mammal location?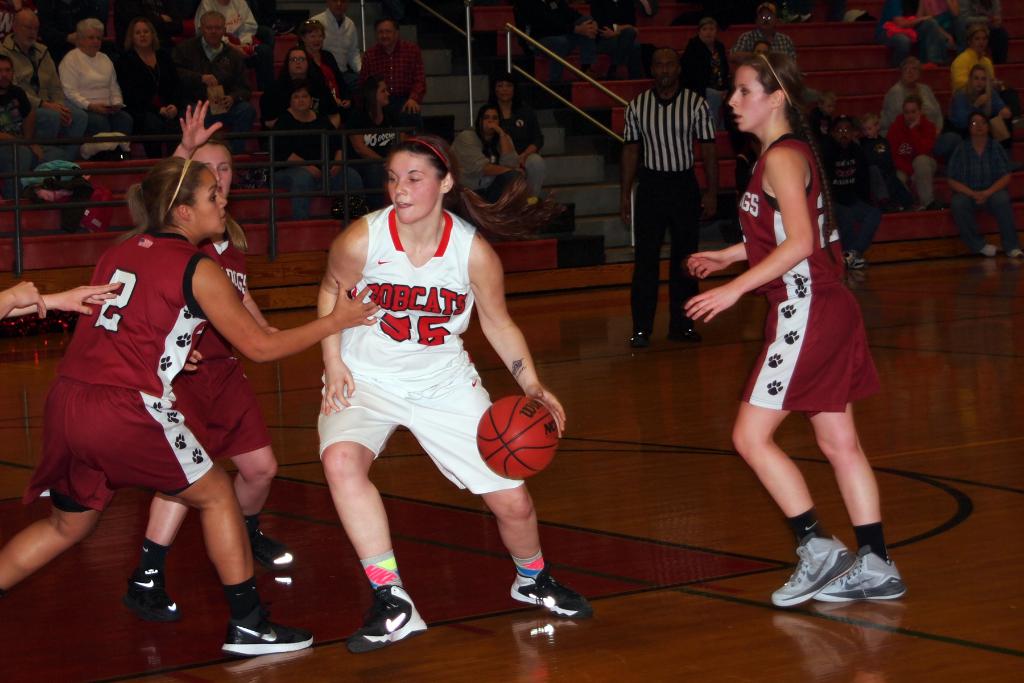
{"left": 0, "top": 3, "right": 87, "bottom": 139}
